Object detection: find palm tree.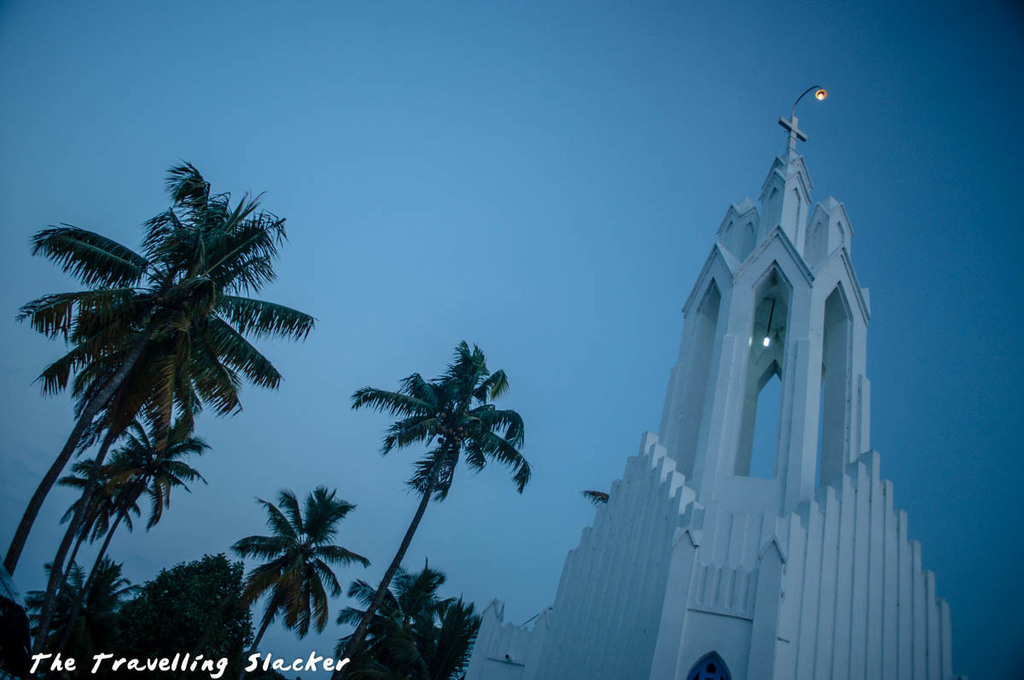
rect(113, 408, 205, 537).
